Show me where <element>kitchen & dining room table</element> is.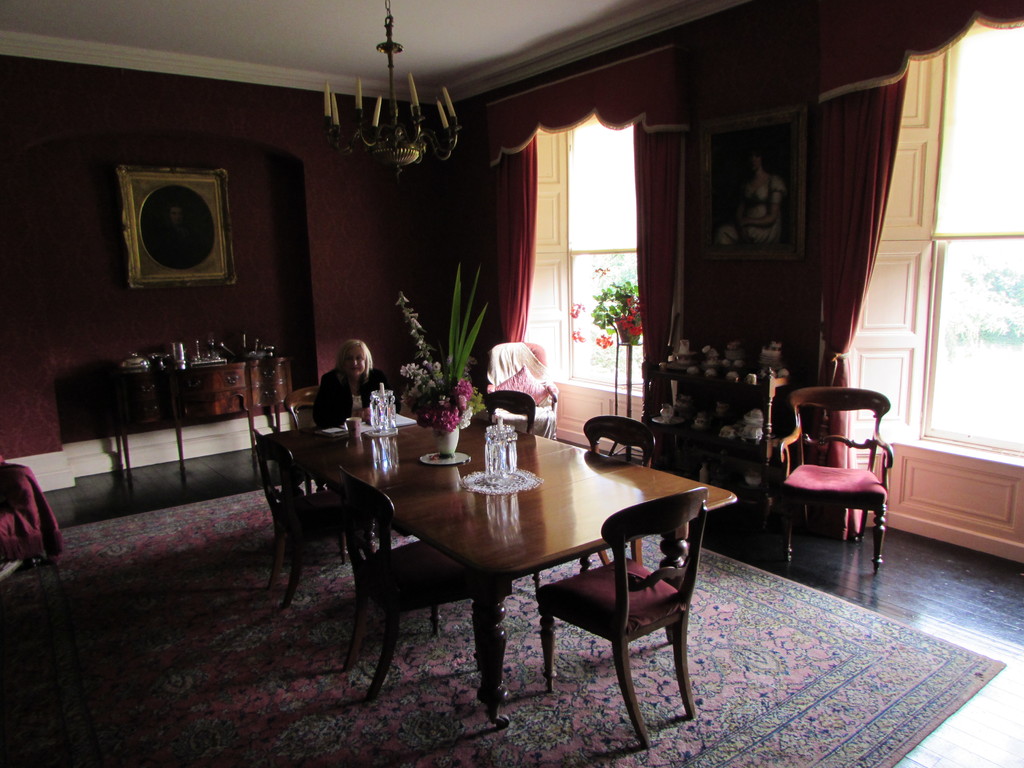
<element>kitchen & dining room table</element> is at x1=300, y1=422, x2=695, y2=710.
